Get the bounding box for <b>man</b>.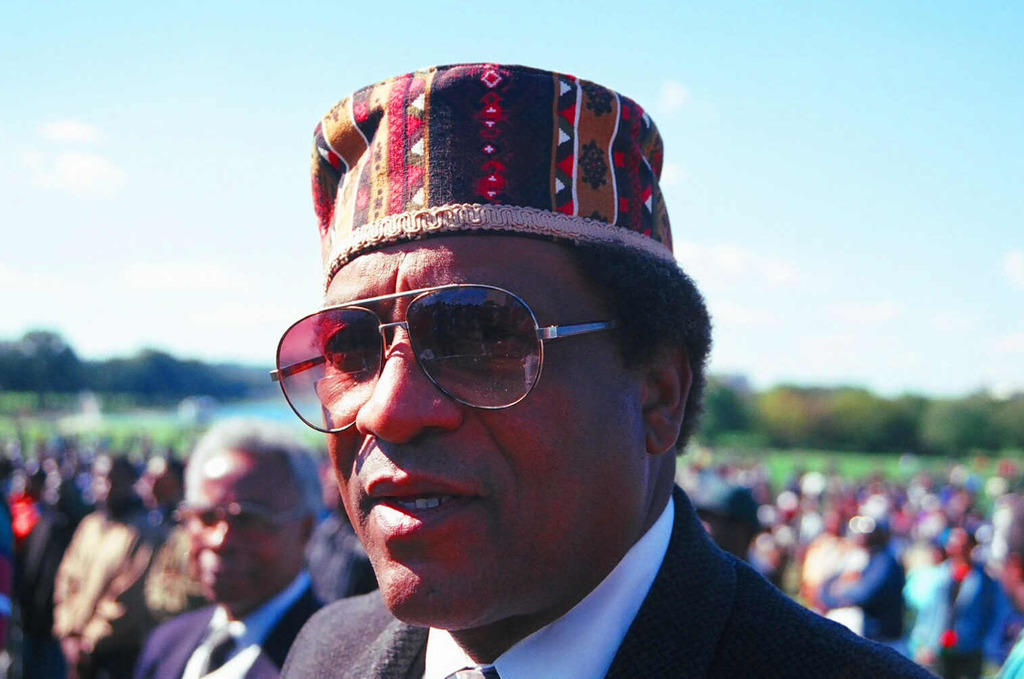
rect(117, 419, 334, 678).
